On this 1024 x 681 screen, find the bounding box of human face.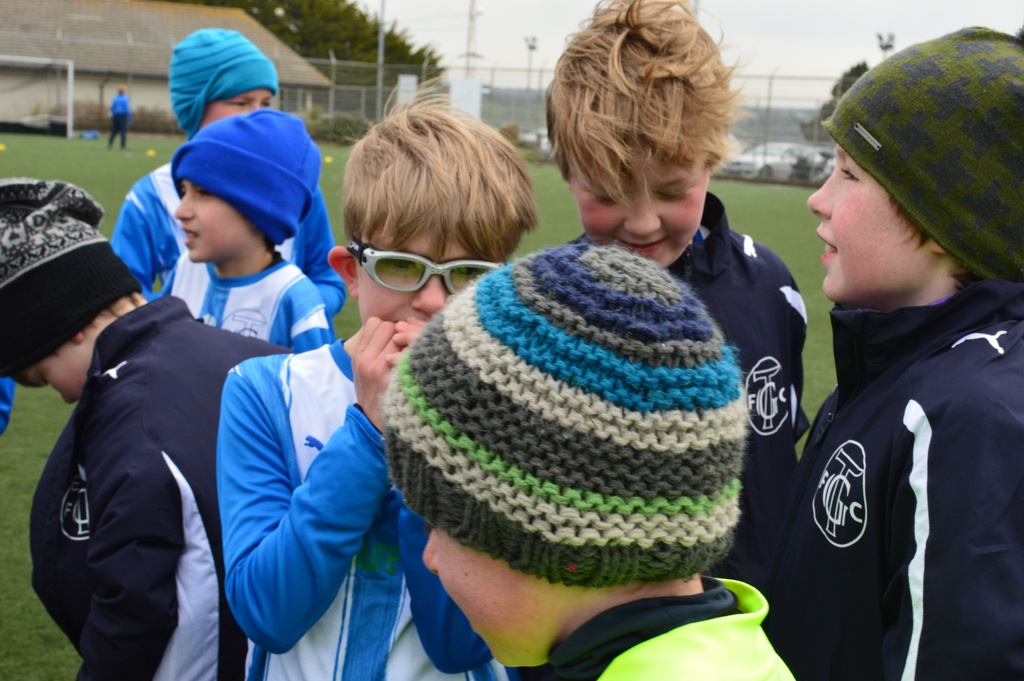
Bounding box: [10, 341, 84, 404].
